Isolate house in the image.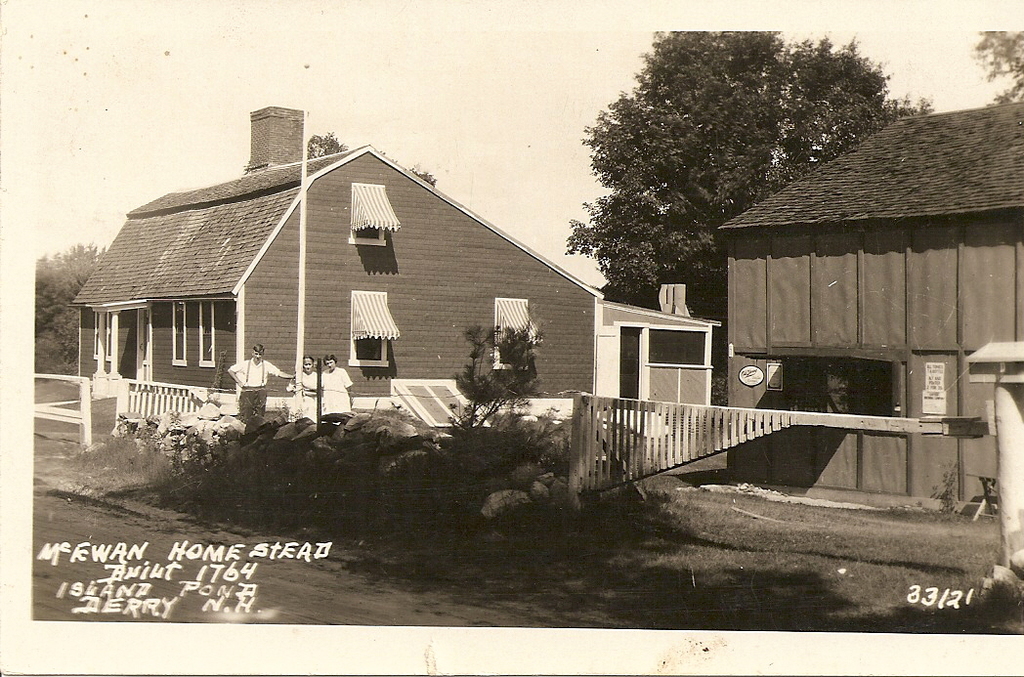
Isolated region: 98 124 728 471.
